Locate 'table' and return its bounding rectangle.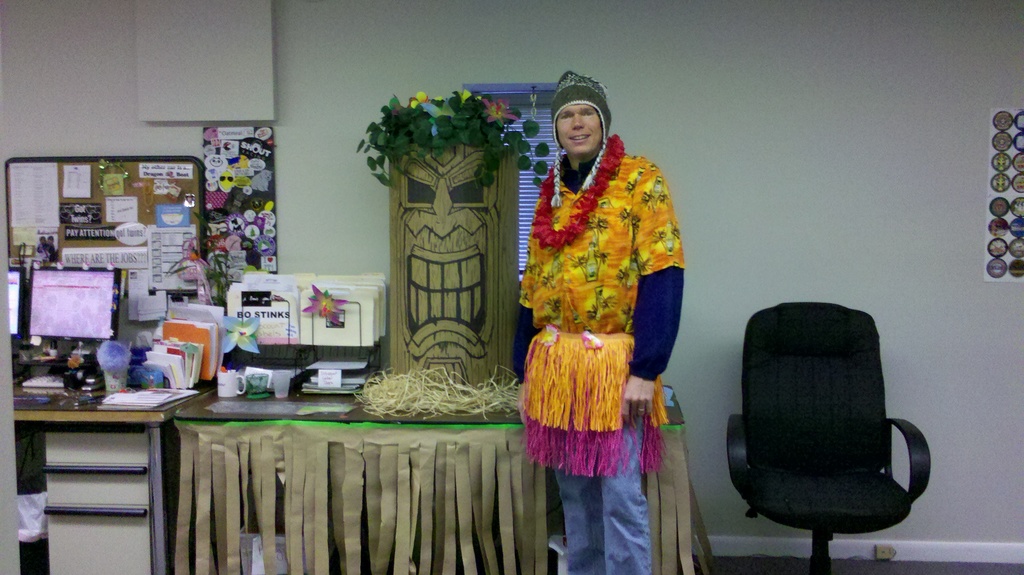
170:382:710:574.
